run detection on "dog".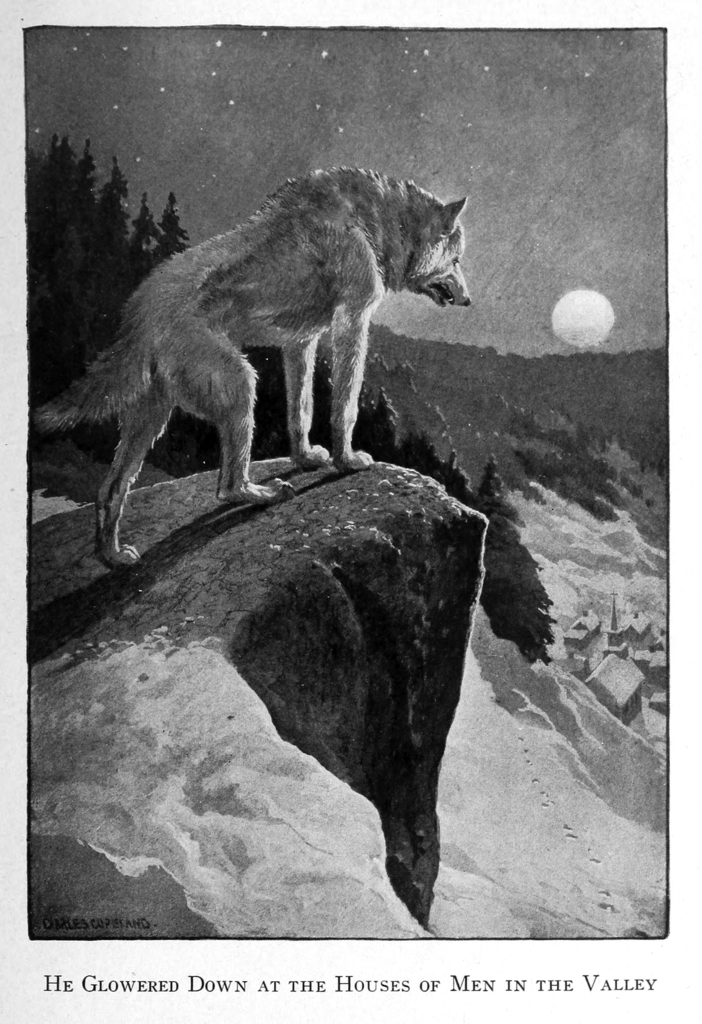
Result: <bbox>26, 161, 477, 568</bbox>.
